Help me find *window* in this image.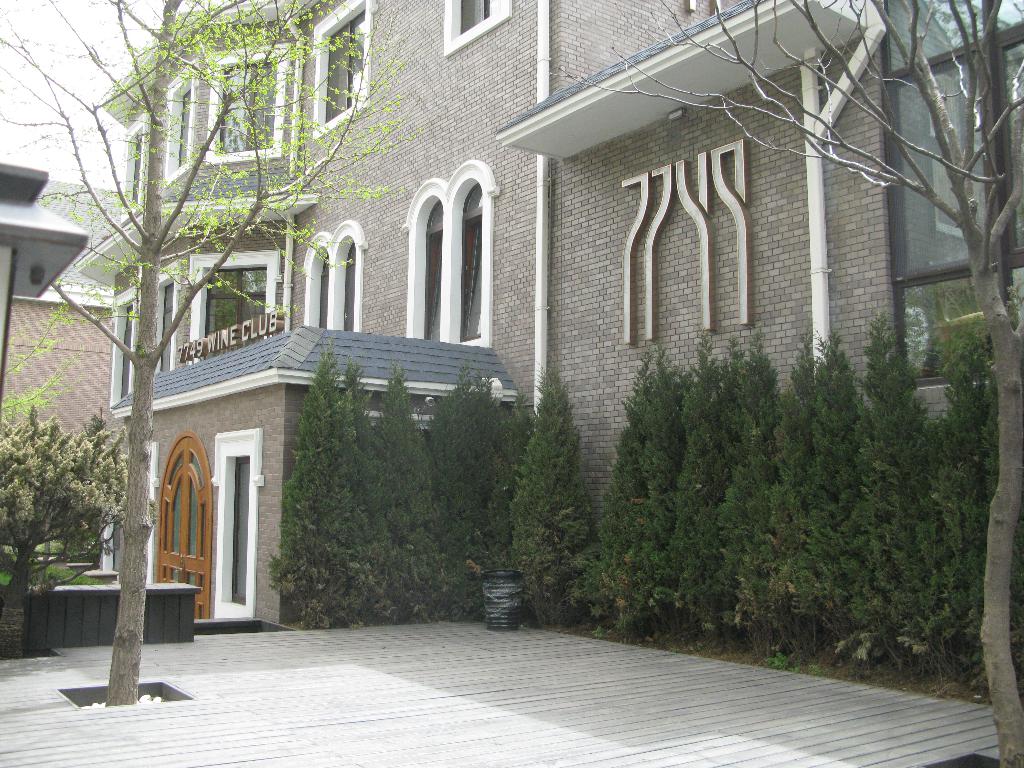
Found it: box(422, 204, 443, 337).
